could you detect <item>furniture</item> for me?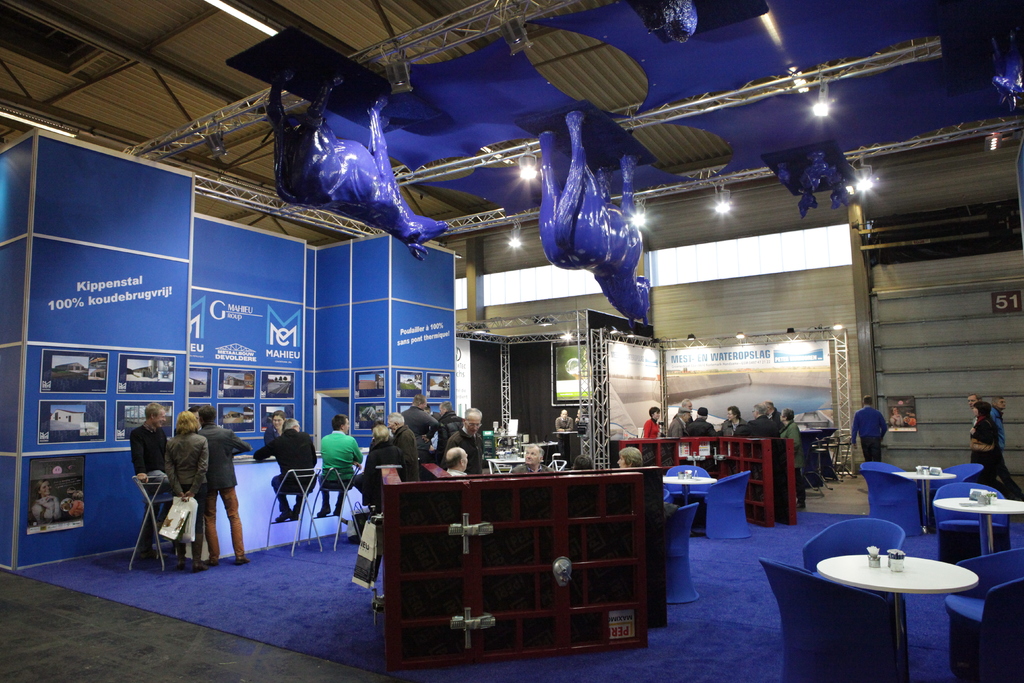
Detection result: crop(805, 440, 829, 498).
